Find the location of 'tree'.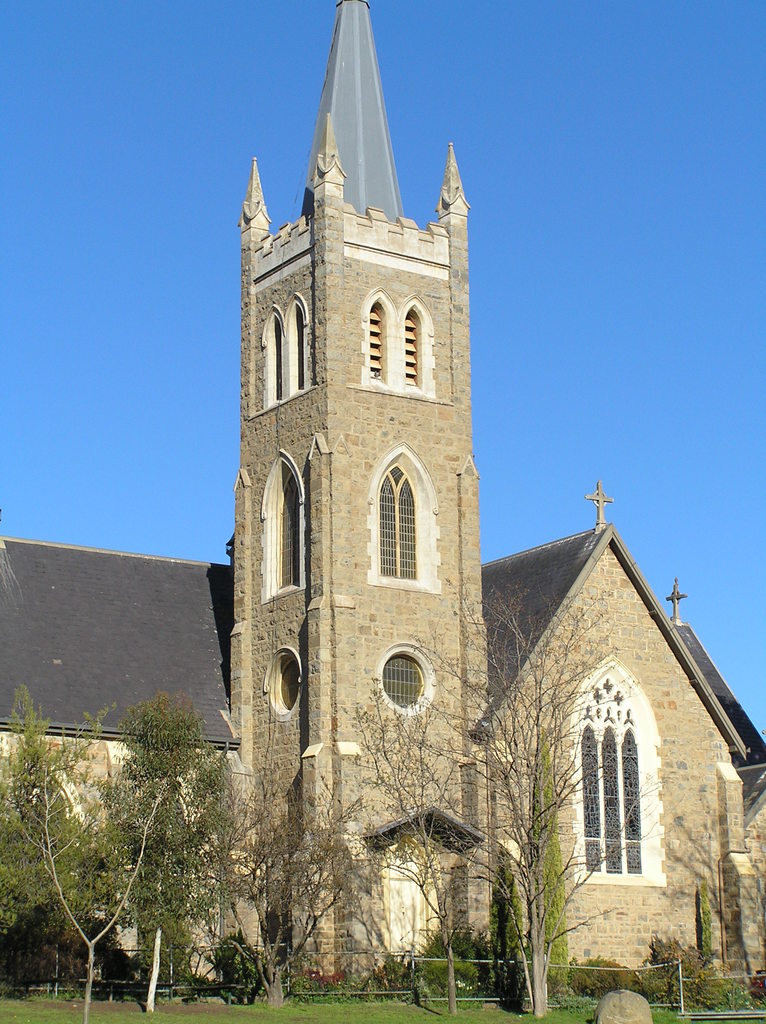
Location: bbox=(422, 594, 616, 1016).
